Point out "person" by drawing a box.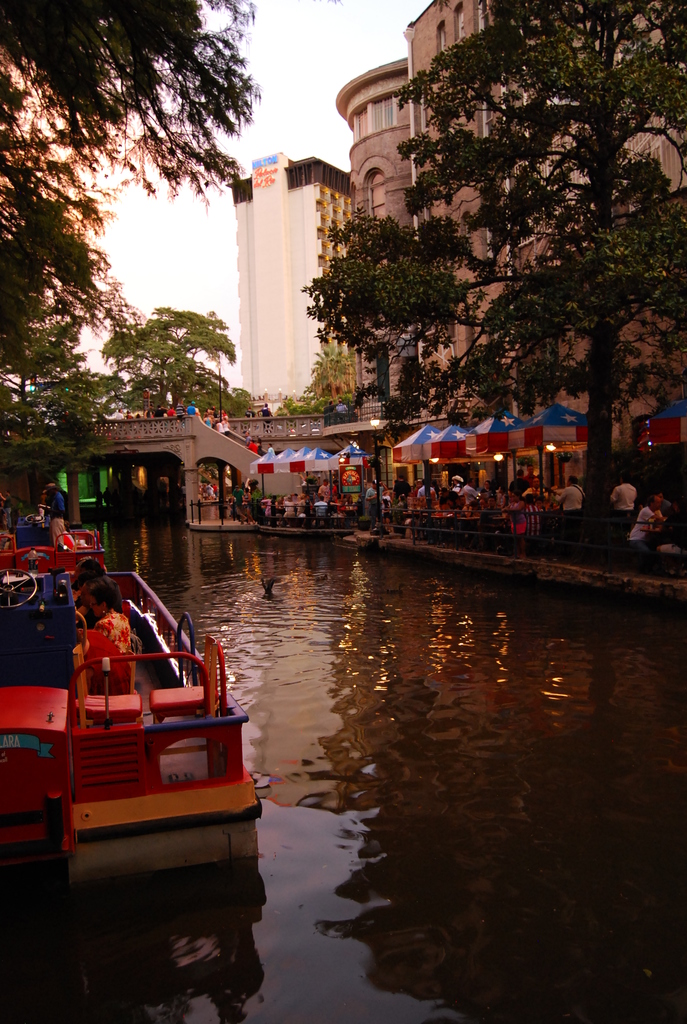
box(58, 559, 116, 630).
